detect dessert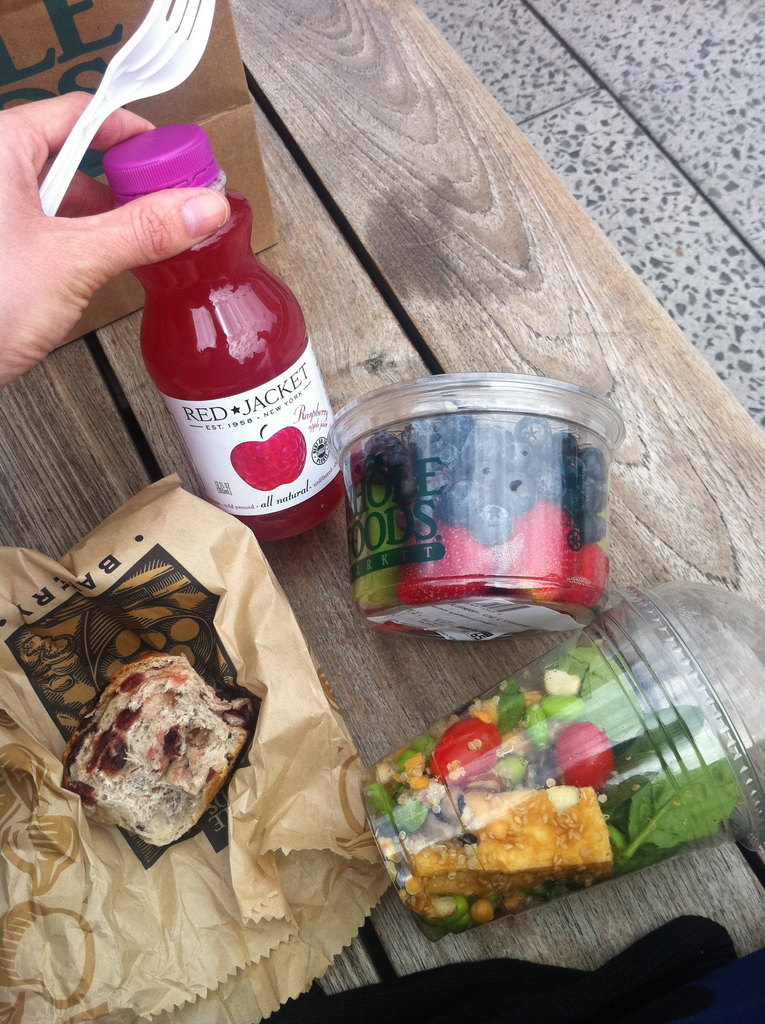
select_region(64, 656, 245, 868)
